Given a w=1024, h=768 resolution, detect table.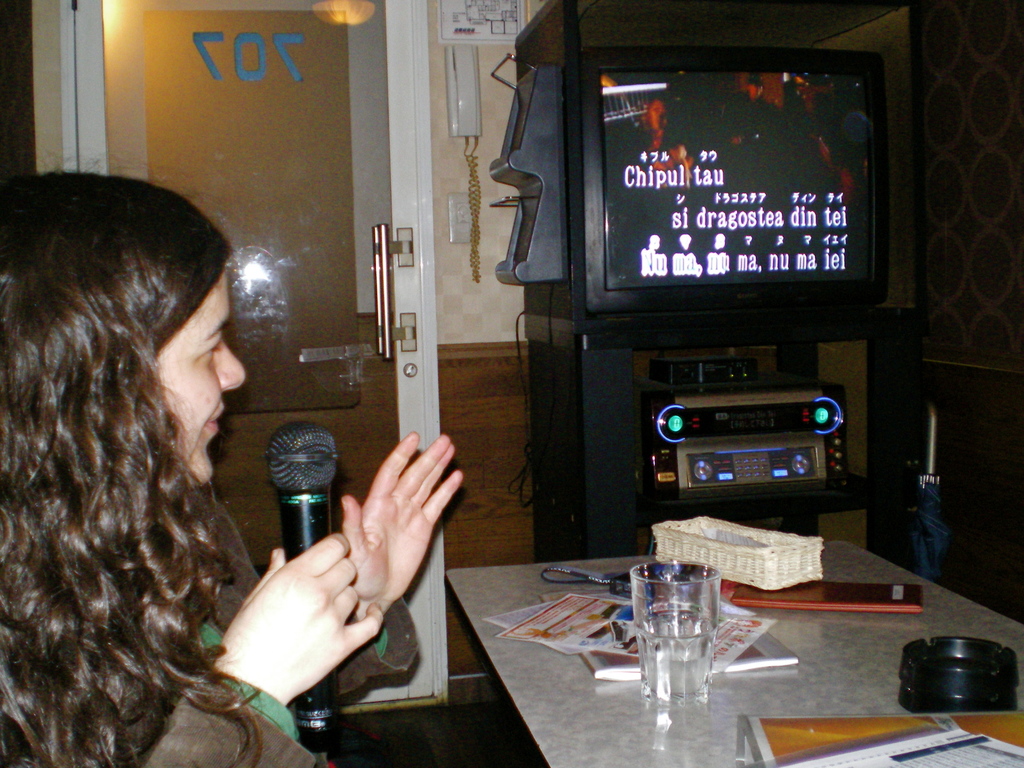
412:519:895:760.
